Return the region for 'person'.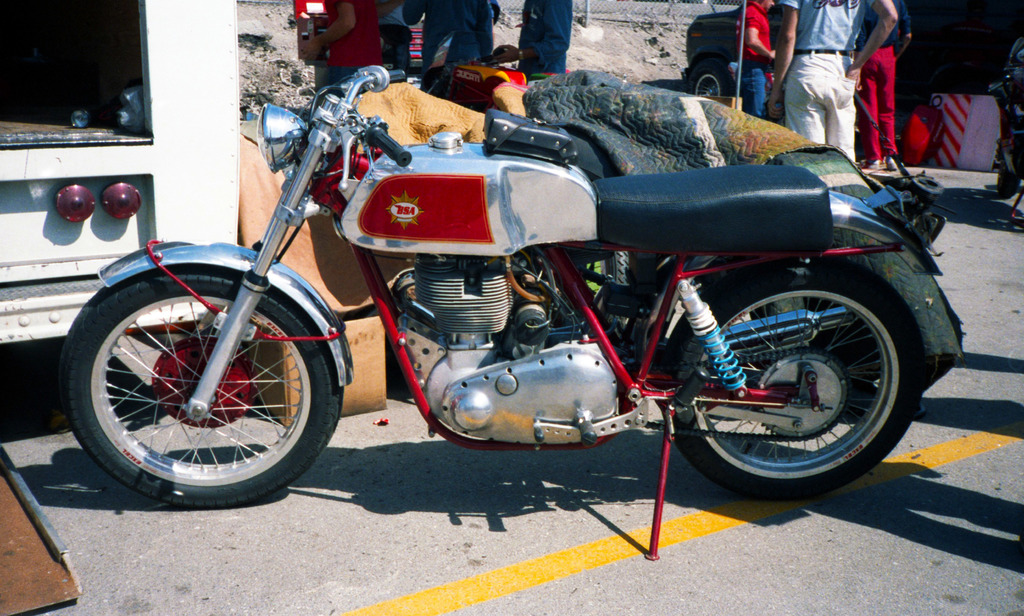
{"x1": 735, "y1": 0, "x2": 776, "y2": 119}.
